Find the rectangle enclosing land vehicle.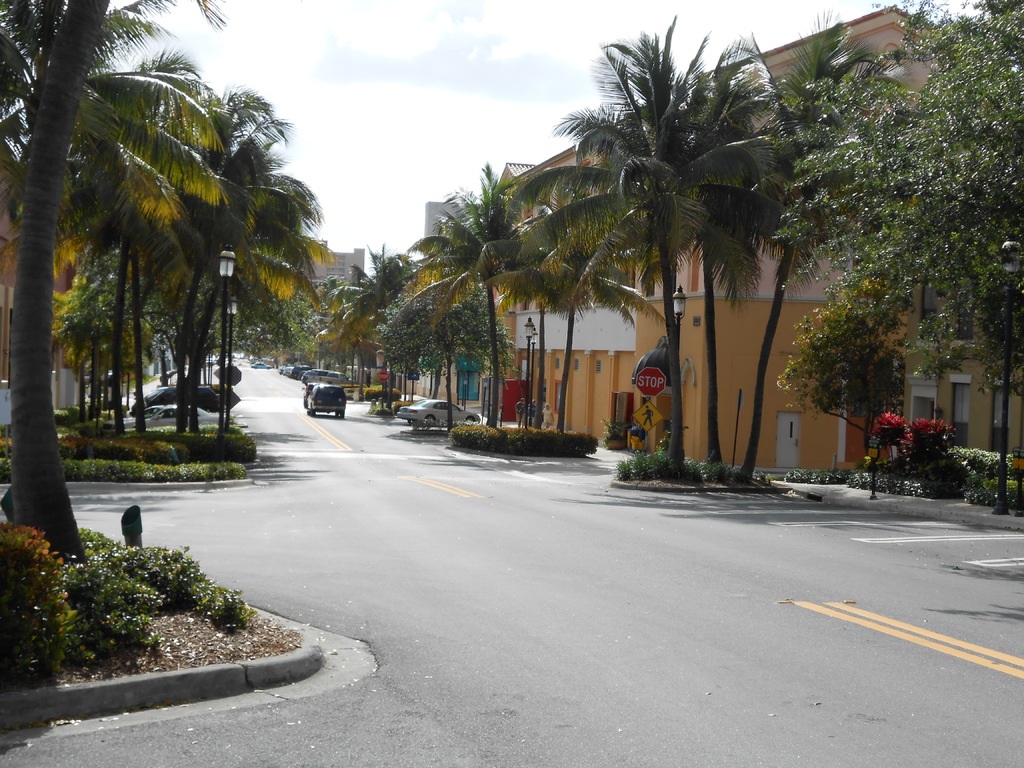
(x1=100, y1=405, x2=227, y2=436).
